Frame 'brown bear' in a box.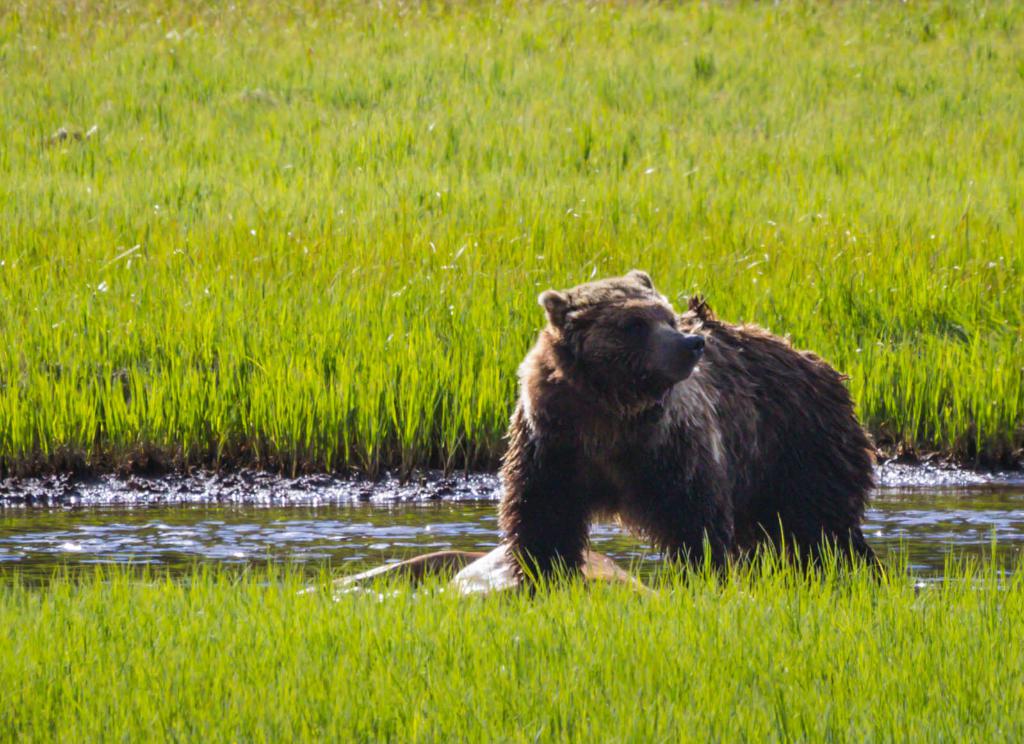
(494,266,880,585).
